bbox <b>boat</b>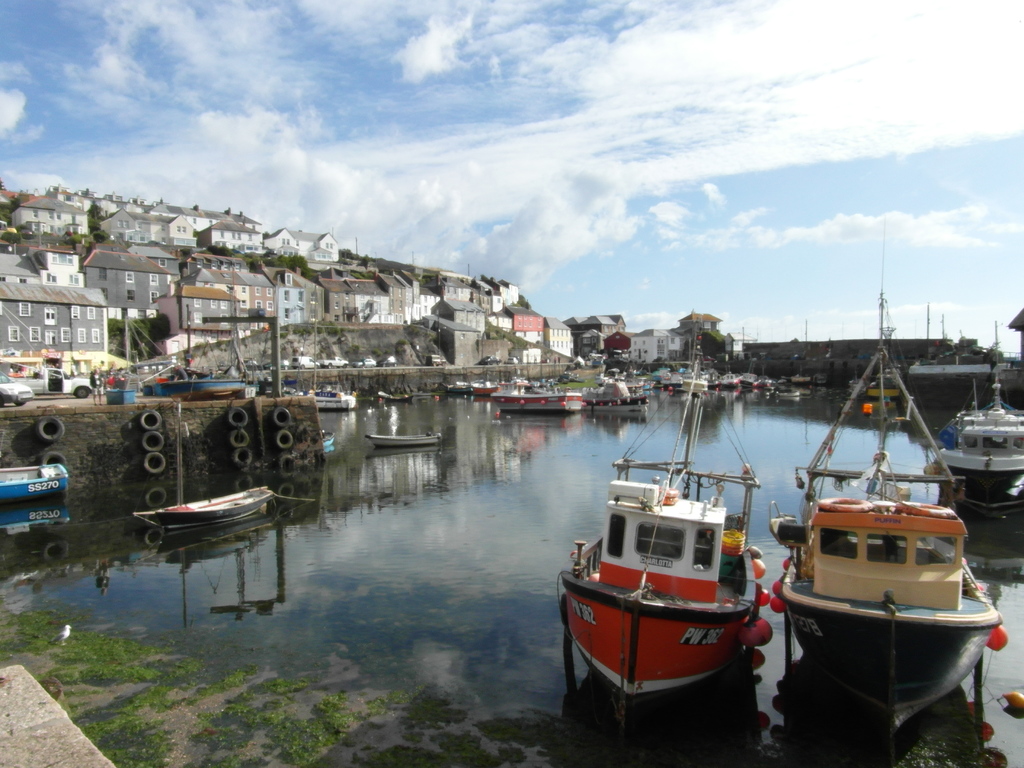
[442,380,502,396]
